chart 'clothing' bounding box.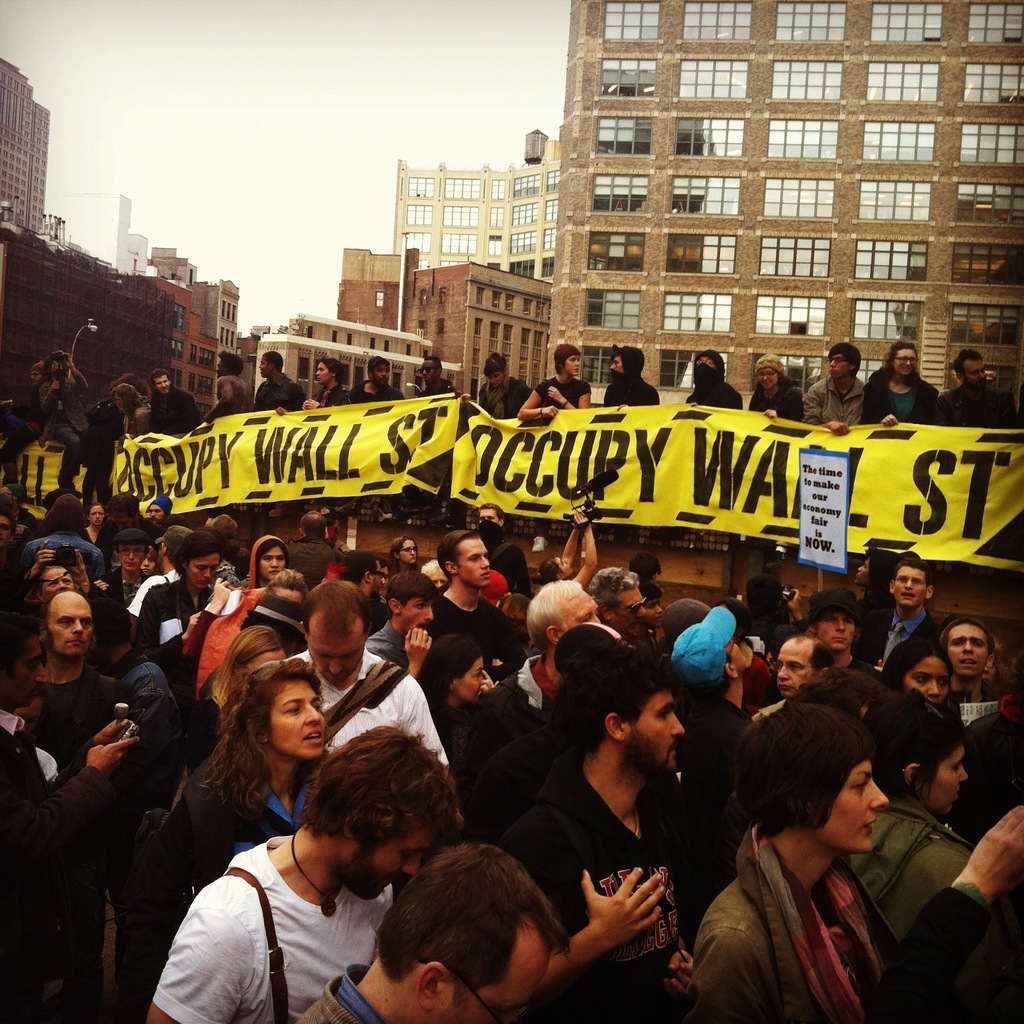
Charted: [484,378,536,417].
